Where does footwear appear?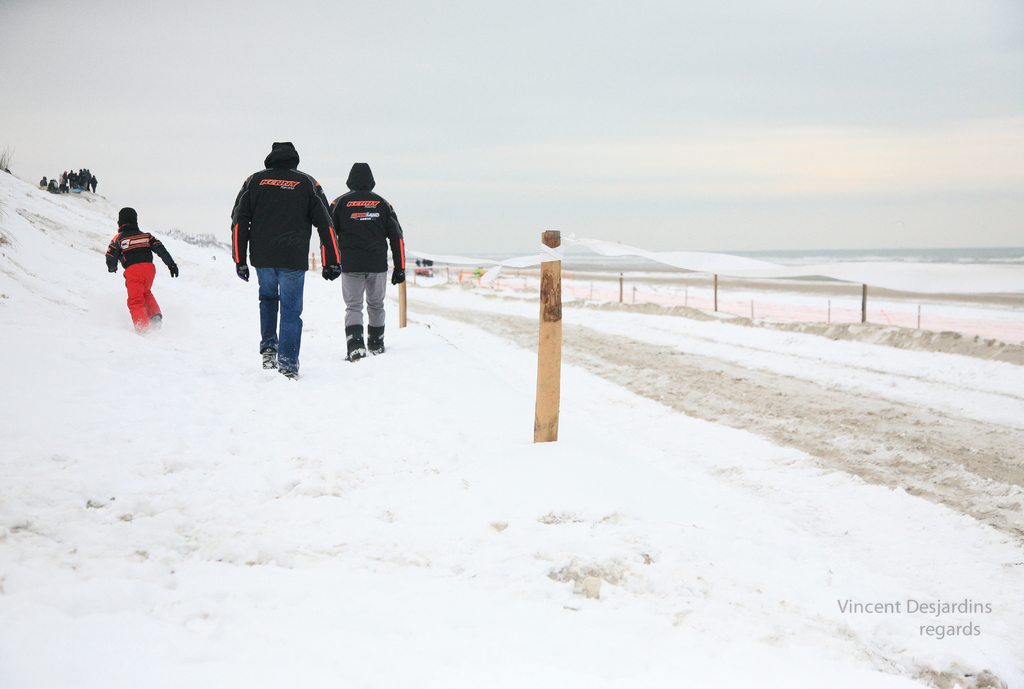
Appears at [371,345,383,359].
